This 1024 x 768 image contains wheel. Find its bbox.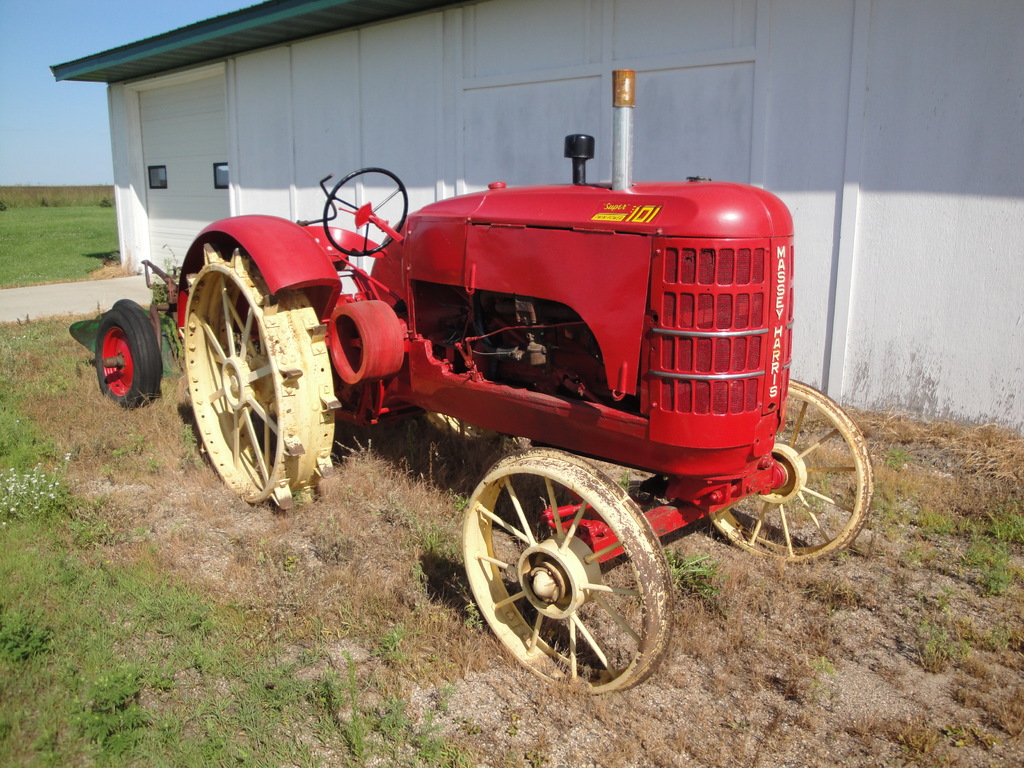
703:376:876:563.
